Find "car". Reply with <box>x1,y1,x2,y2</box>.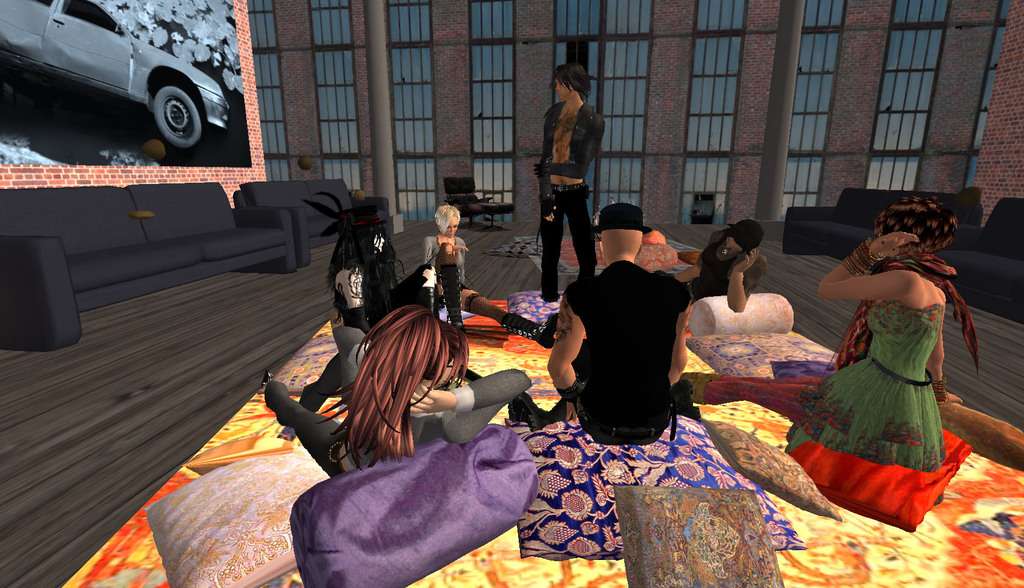
<box>0,0,227,147</box>.
